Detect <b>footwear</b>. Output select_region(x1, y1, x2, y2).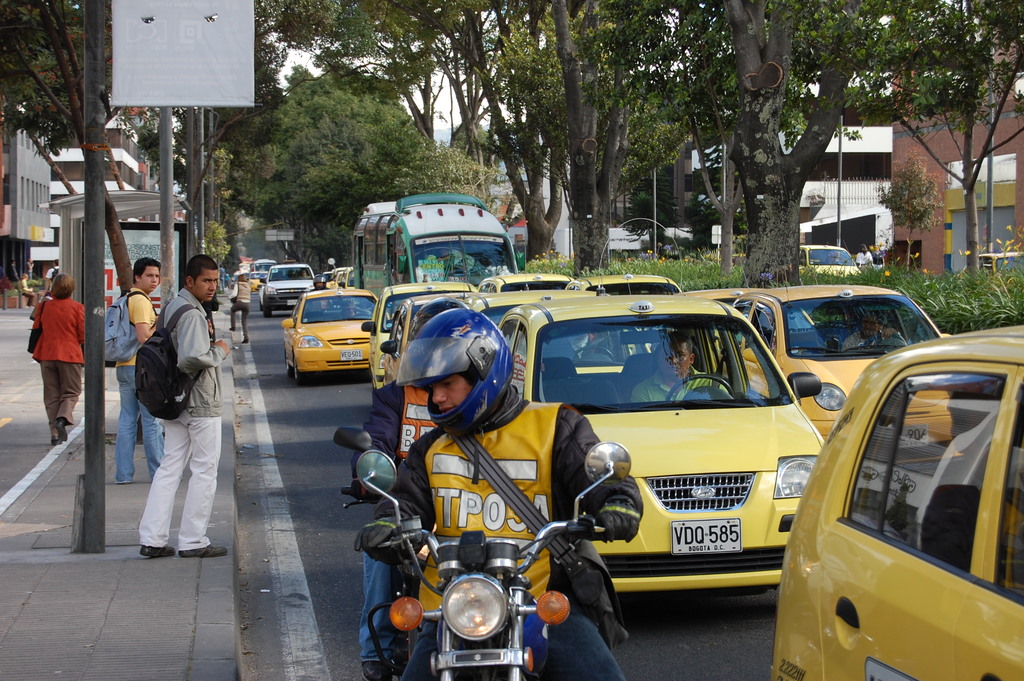
select_region(53, 419, 68, 443).
